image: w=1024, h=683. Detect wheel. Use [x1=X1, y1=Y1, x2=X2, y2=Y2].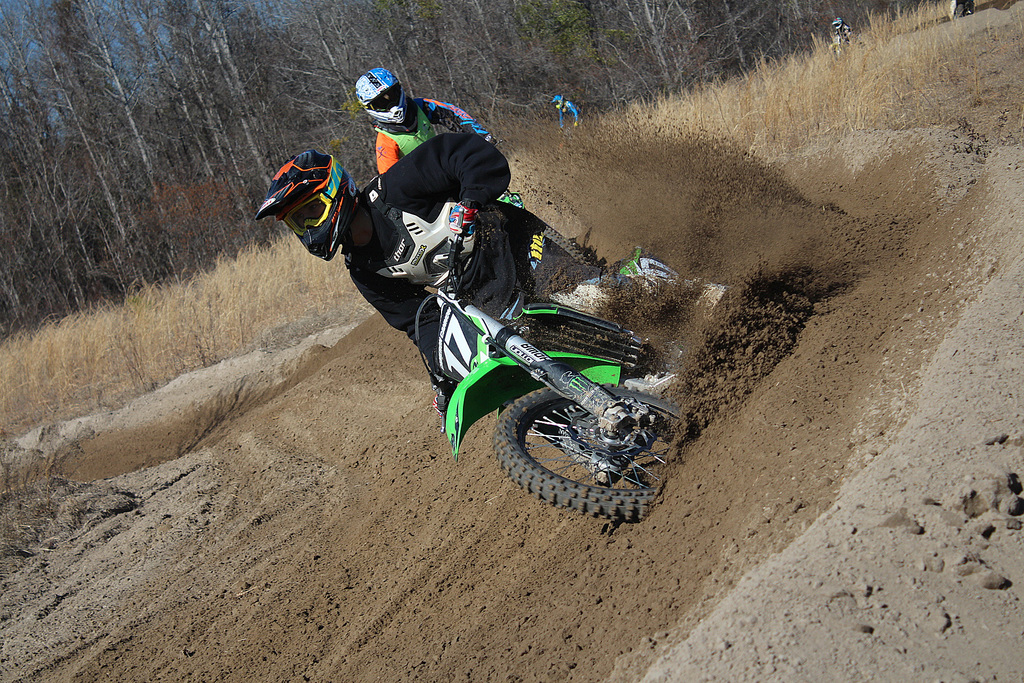
[x1=540, y1=224, x2=593, y2=265].
